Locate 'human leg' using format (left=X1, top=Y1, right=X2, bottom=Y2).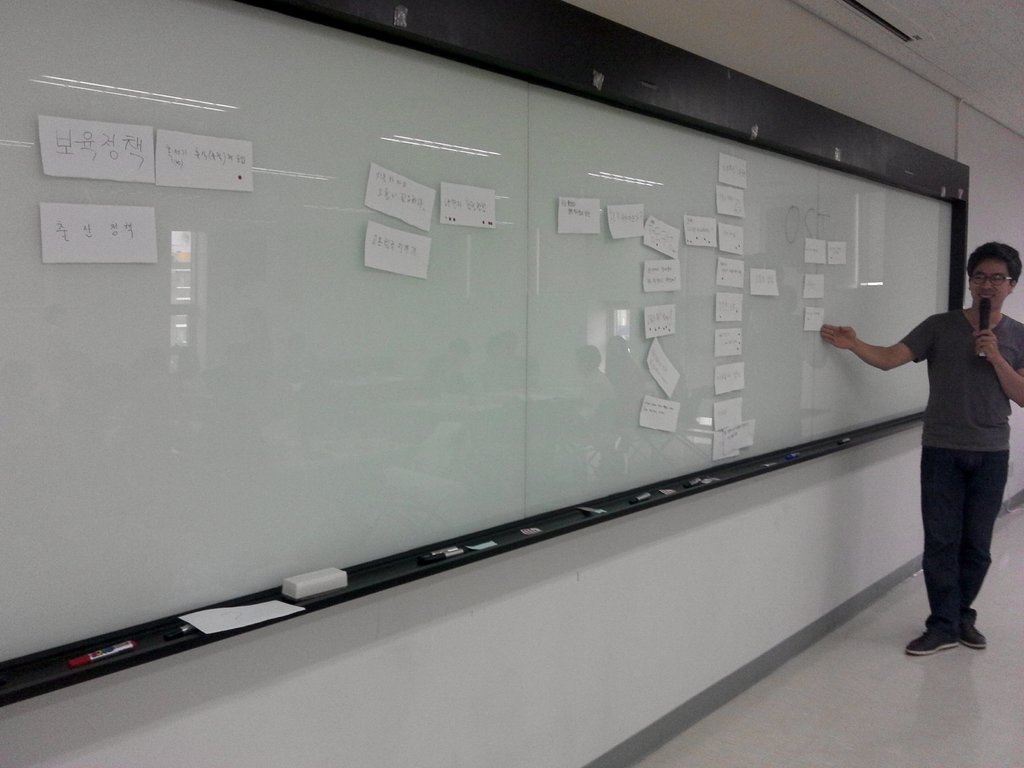
(left=965, top=420, right=1009, bottom=648).
